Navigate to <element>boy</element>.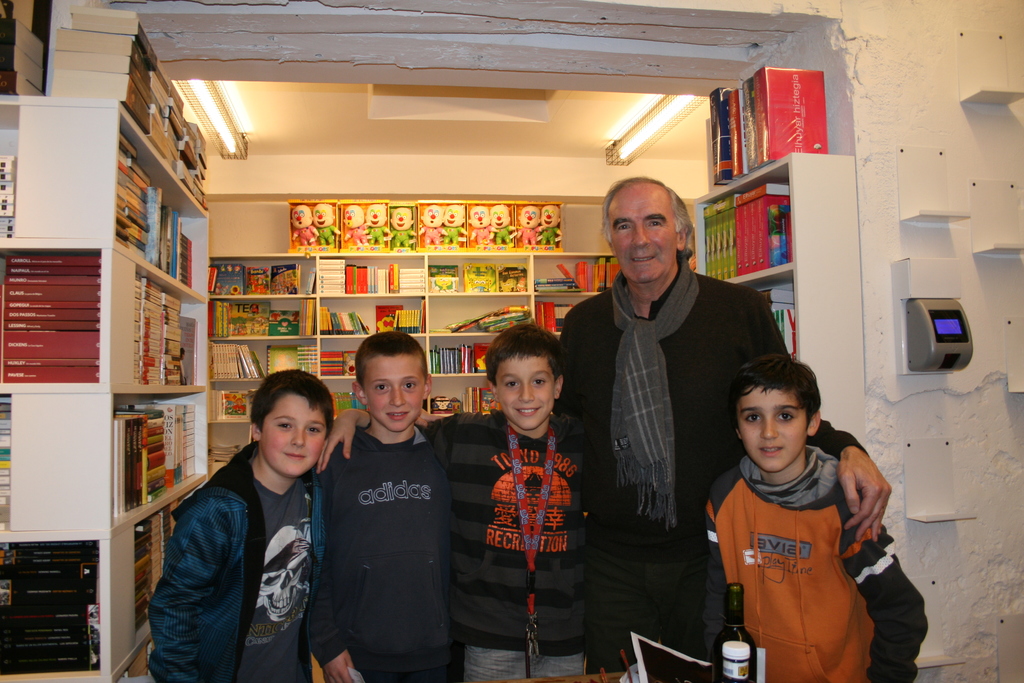
Navigation target: [150,370,335,682].
